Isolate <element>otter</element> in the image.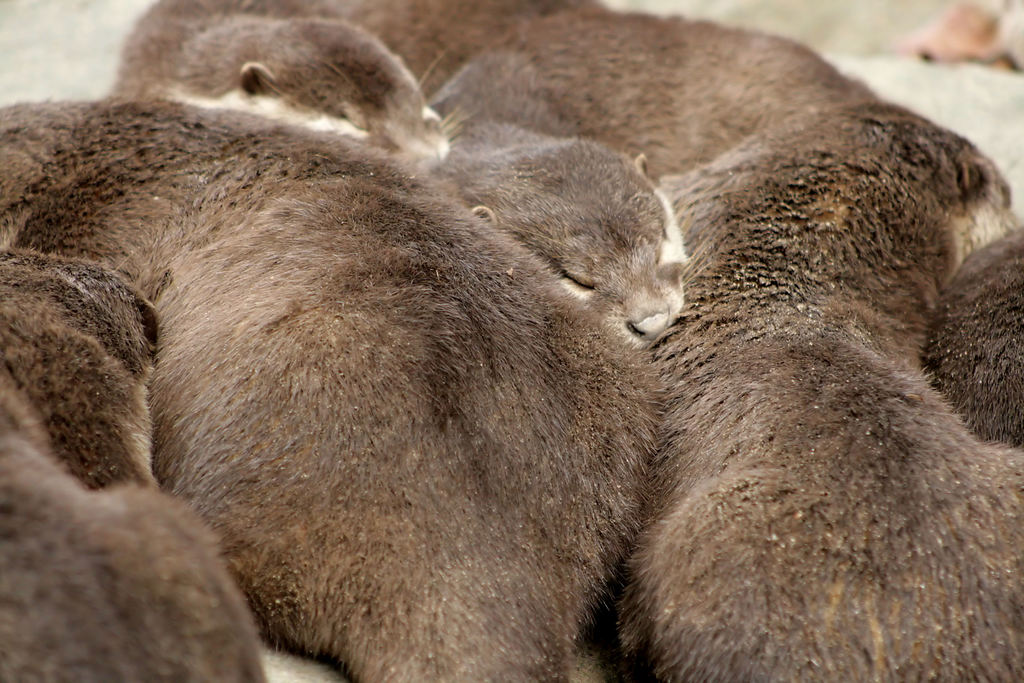
Isolated region: x1=394 y1=123 x2=680 y2=357.
